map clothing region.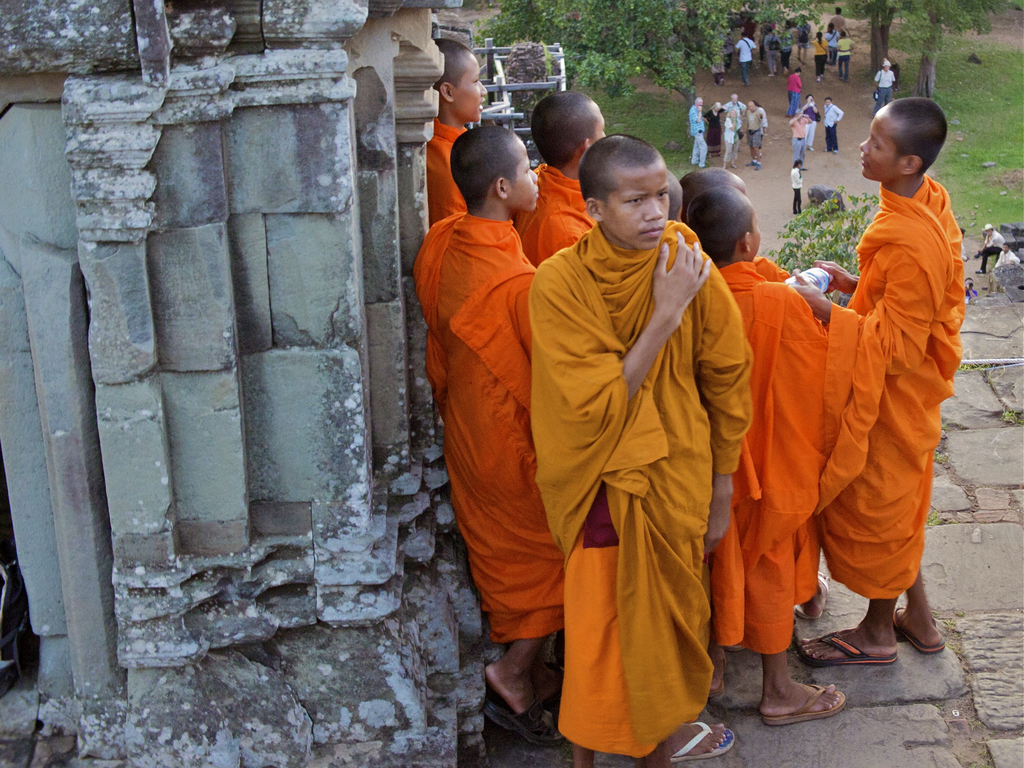
Mapped to 720,35,733,67.
